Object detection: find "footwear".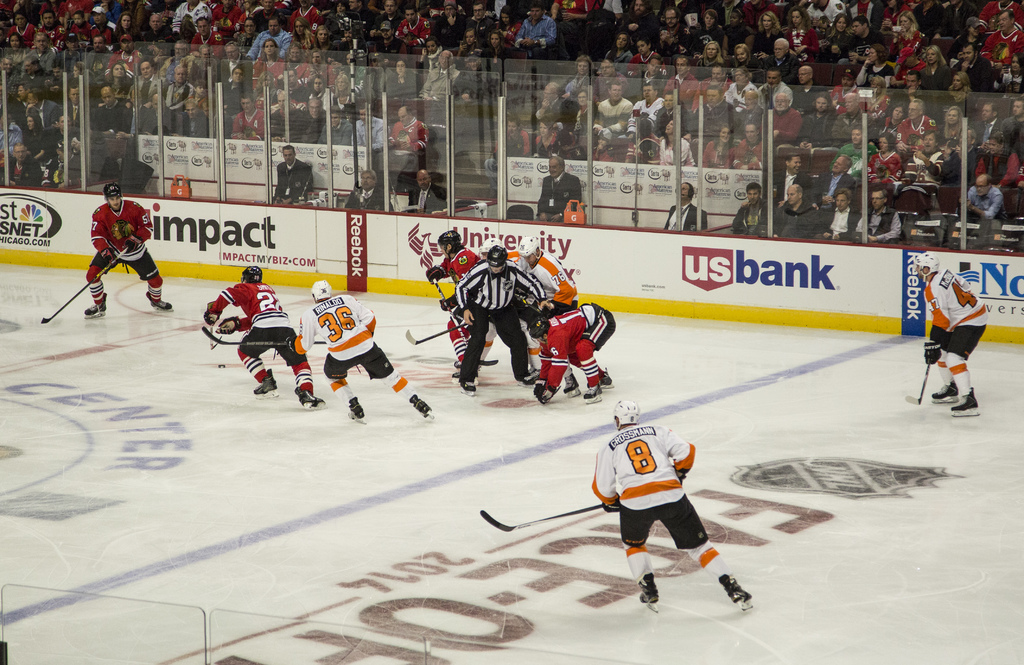
[250, 370, 283, 396].
